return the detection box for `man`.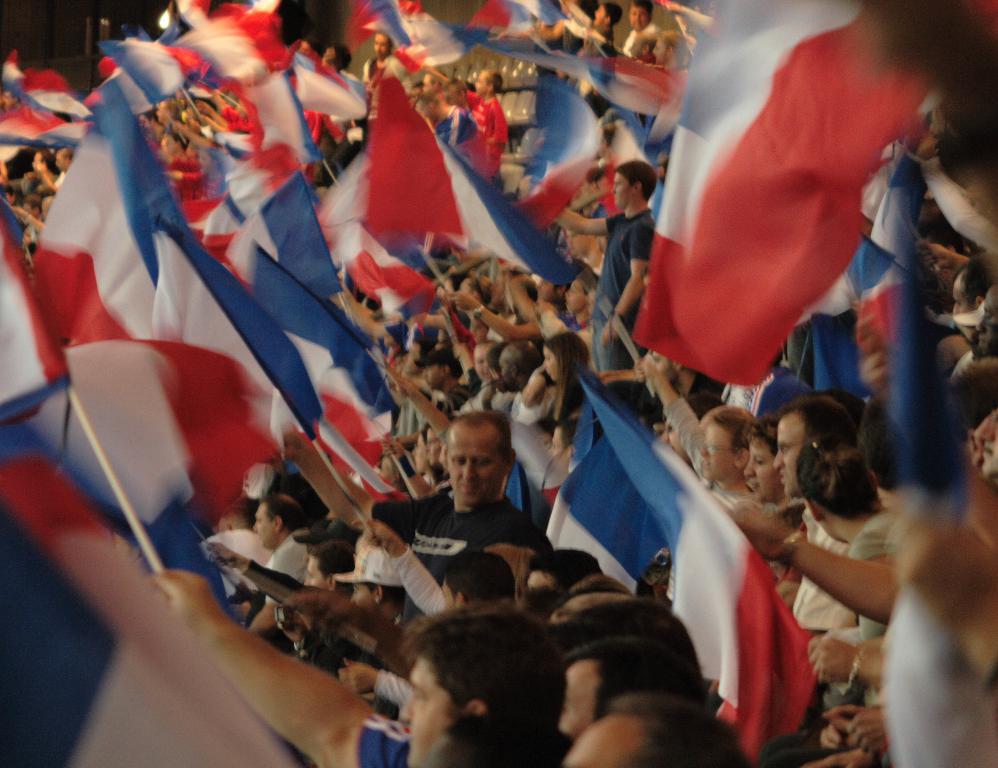
{"x1": 561, "y1": 691, "x2": 738, "y2": 767}.
